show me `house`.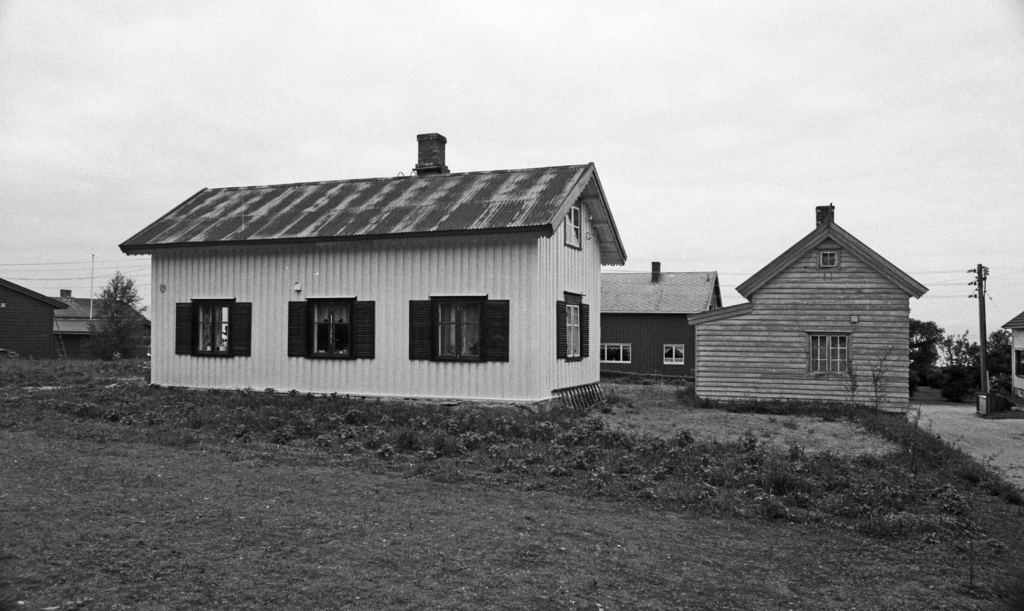
`house` is here: <bbox>2, 279, 58, 370</bbox>.
